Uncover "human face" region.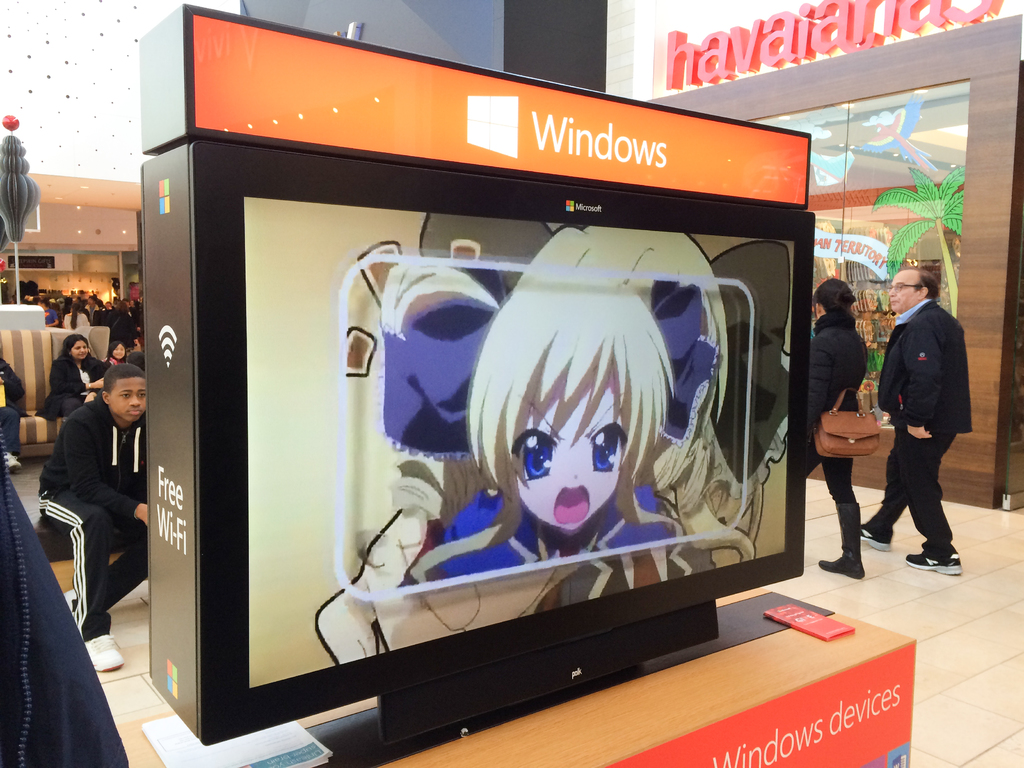
Uncovered: 890:274:919:314.
